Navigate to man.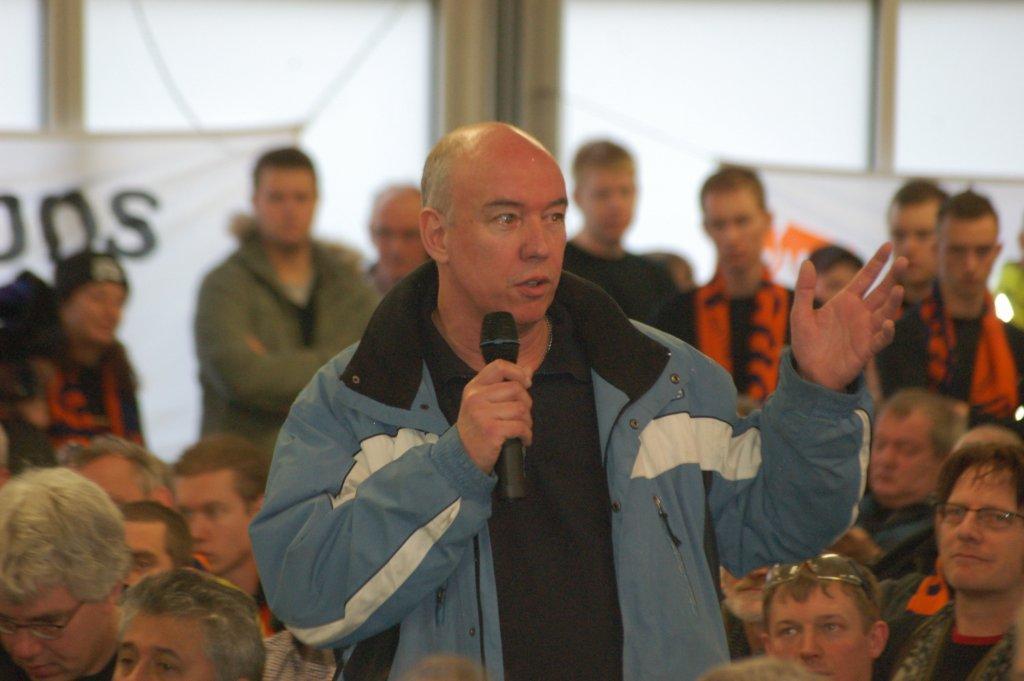
Navigation target: {"x1": 242, "y1": 113, "x2": 903, "y2": 680}.
